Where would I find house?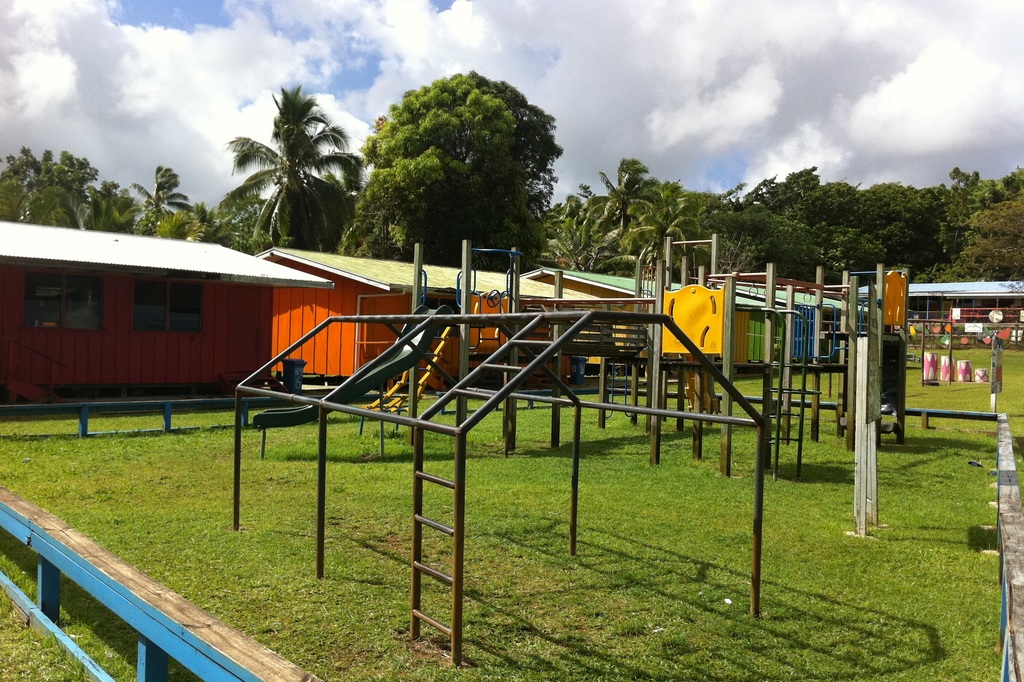
At left=845, top=273, right=1023, bottom=334.
